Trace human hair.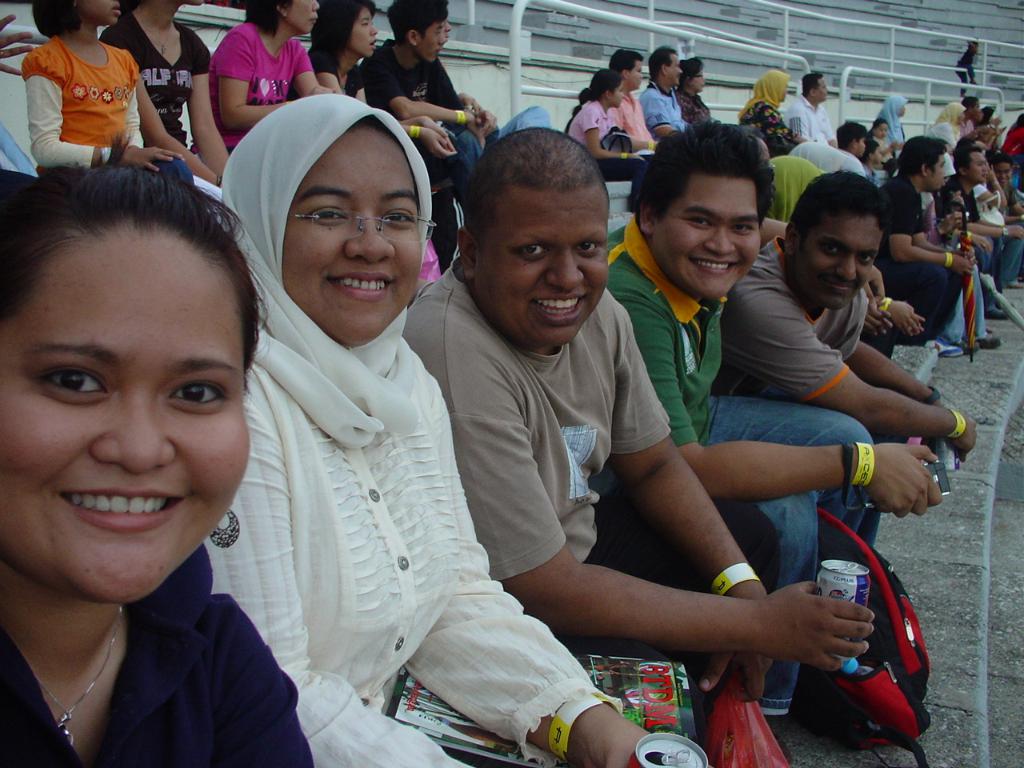
Traced to rect(578, 66, 622, 98).
